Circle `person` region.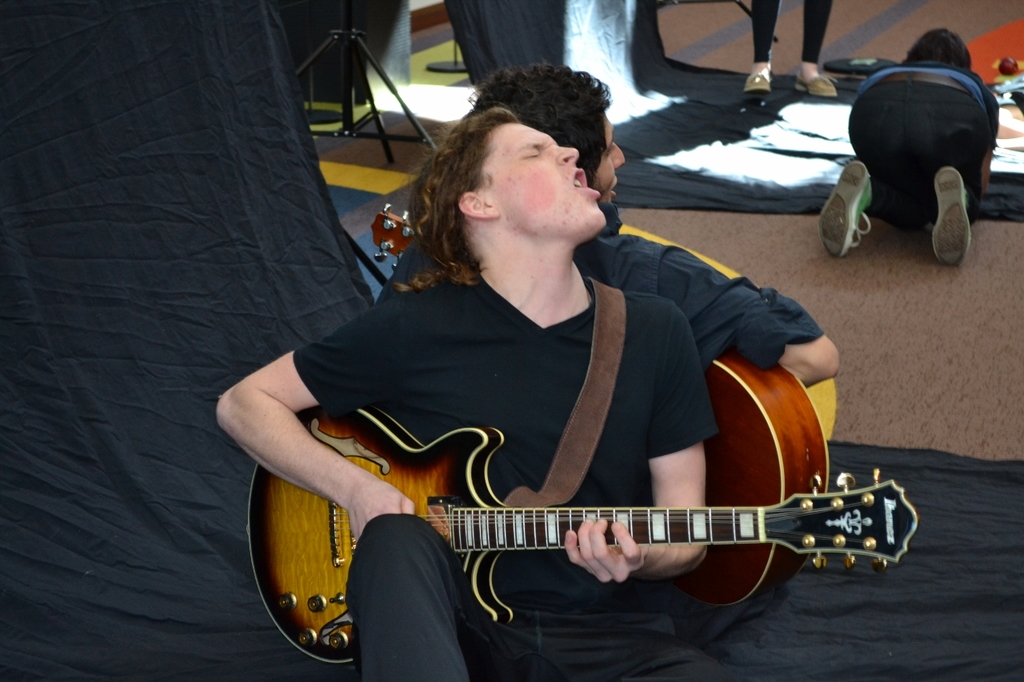
Region: {"x1": 378, "y1": 59, "x2": 836, "y2": 388}.
